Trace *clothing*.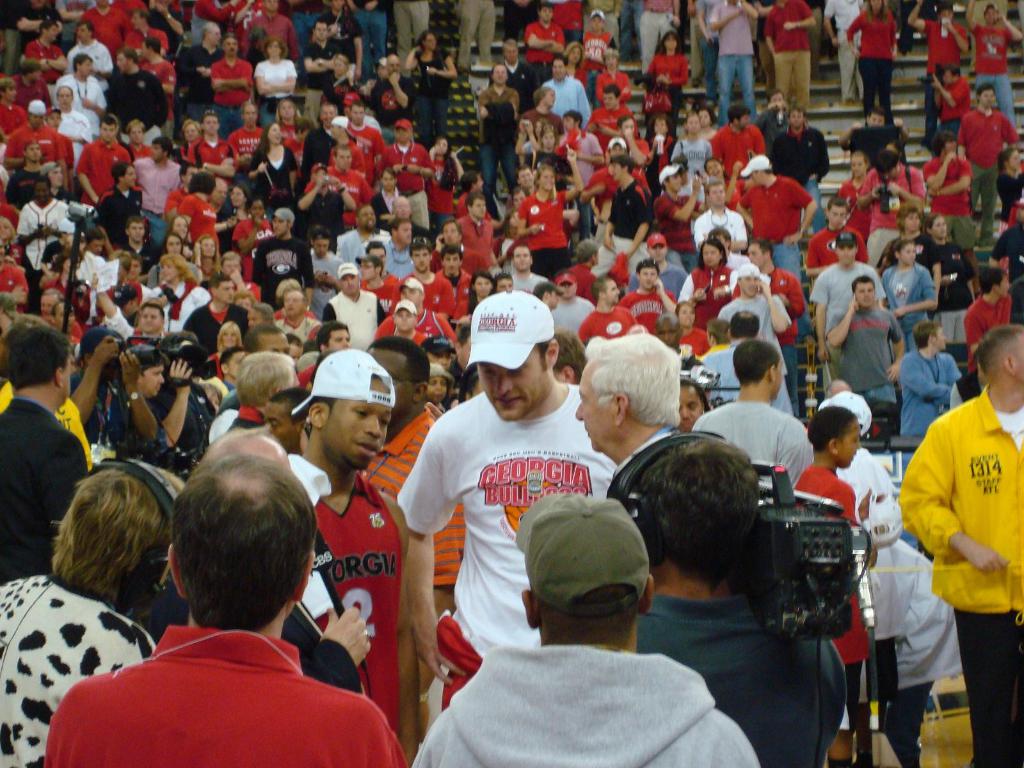
Traced to rect(894, 348, 963, 433).
